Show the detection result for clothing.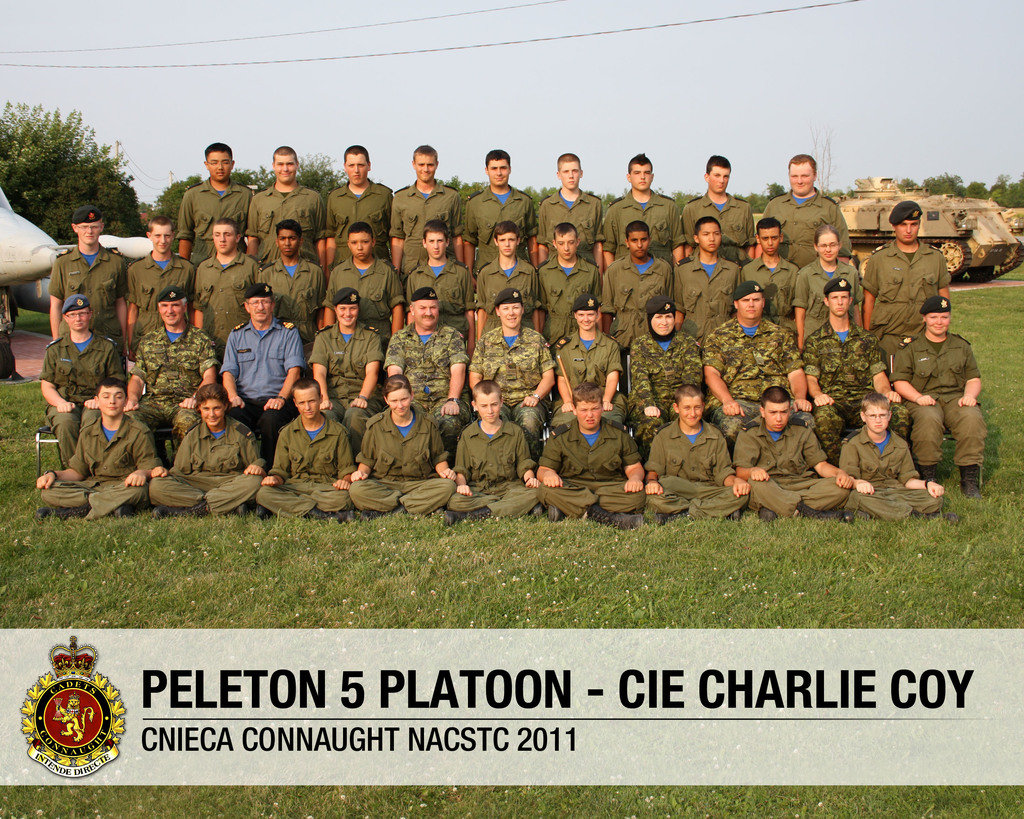
bbox=[792, 255, 860, 338].
